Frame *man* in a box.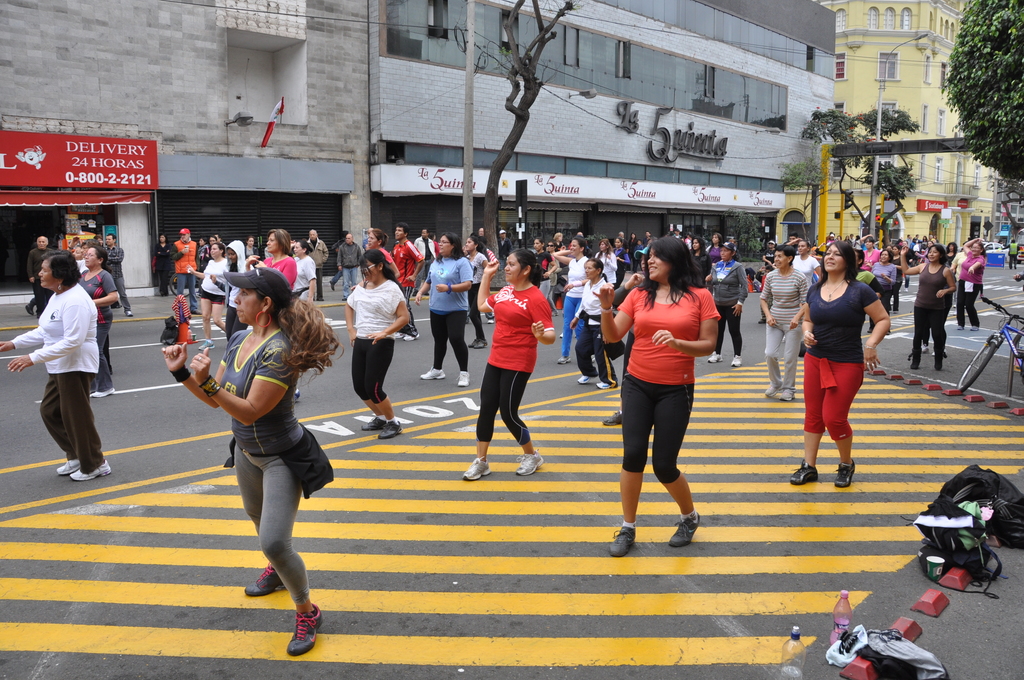
pyautogui.locateOnScreen(929, 234, 932, 240).
